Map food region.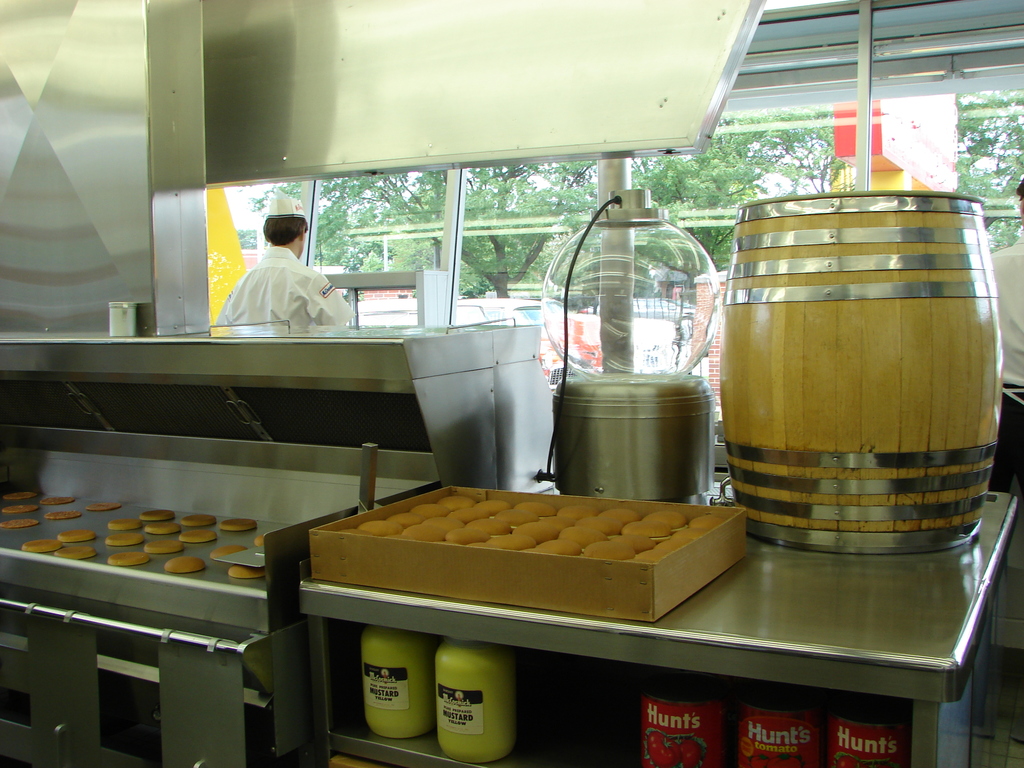
Mapped to select_region(4, 504, 38, 515).
